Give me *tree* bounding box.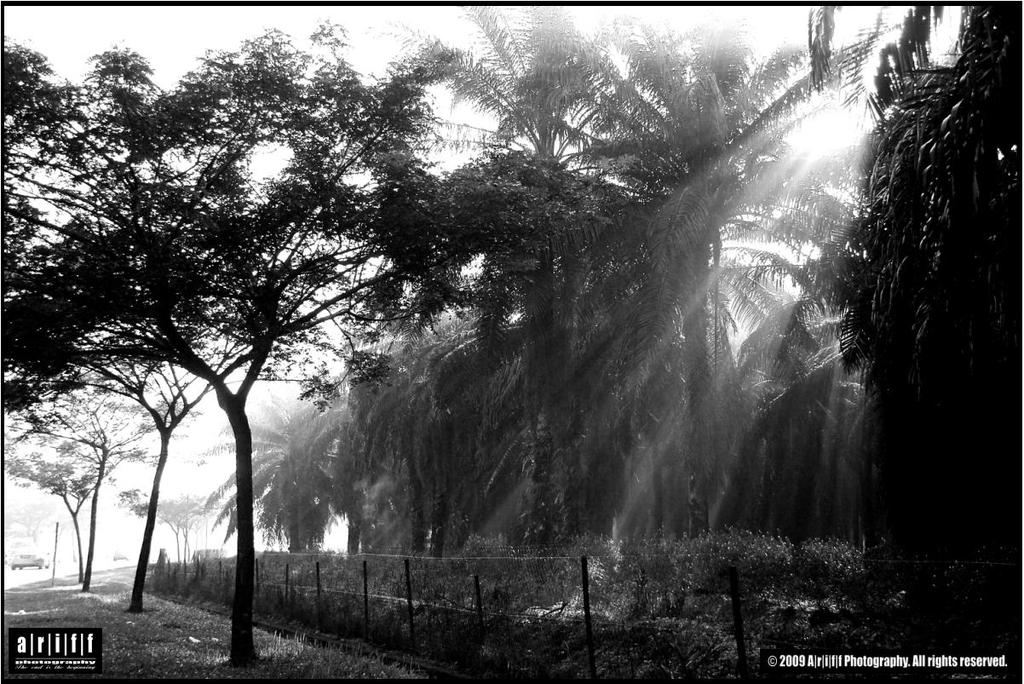
{"x1": 210, "y1": 378, "x2": 377, "y2": 550}.
